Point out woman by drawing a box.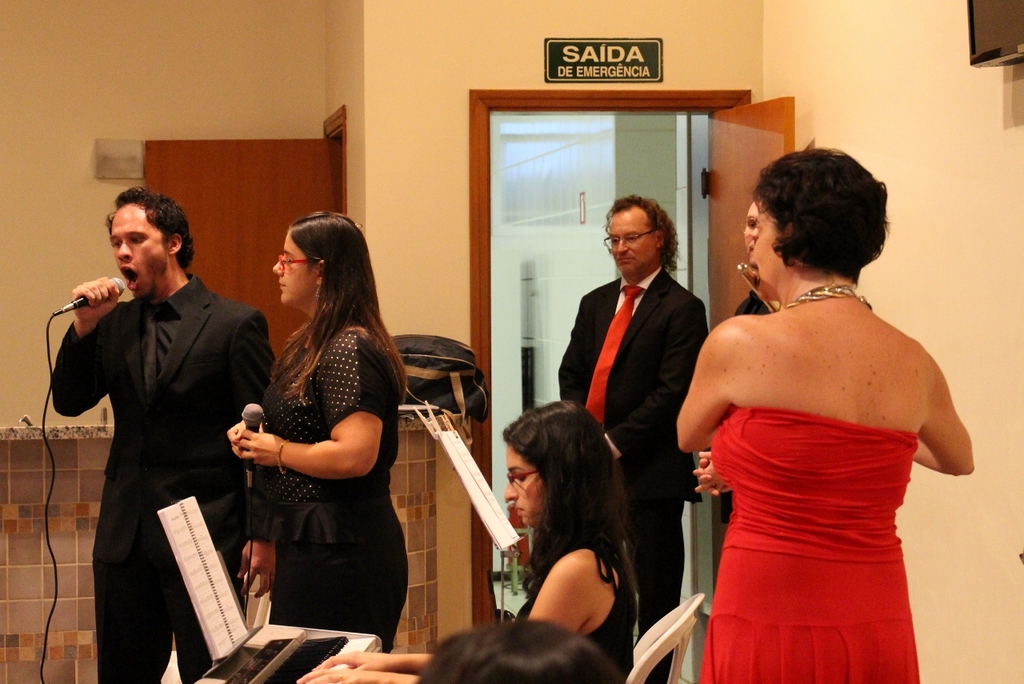
x1=226 y1=206 x2=400 y2=678.
